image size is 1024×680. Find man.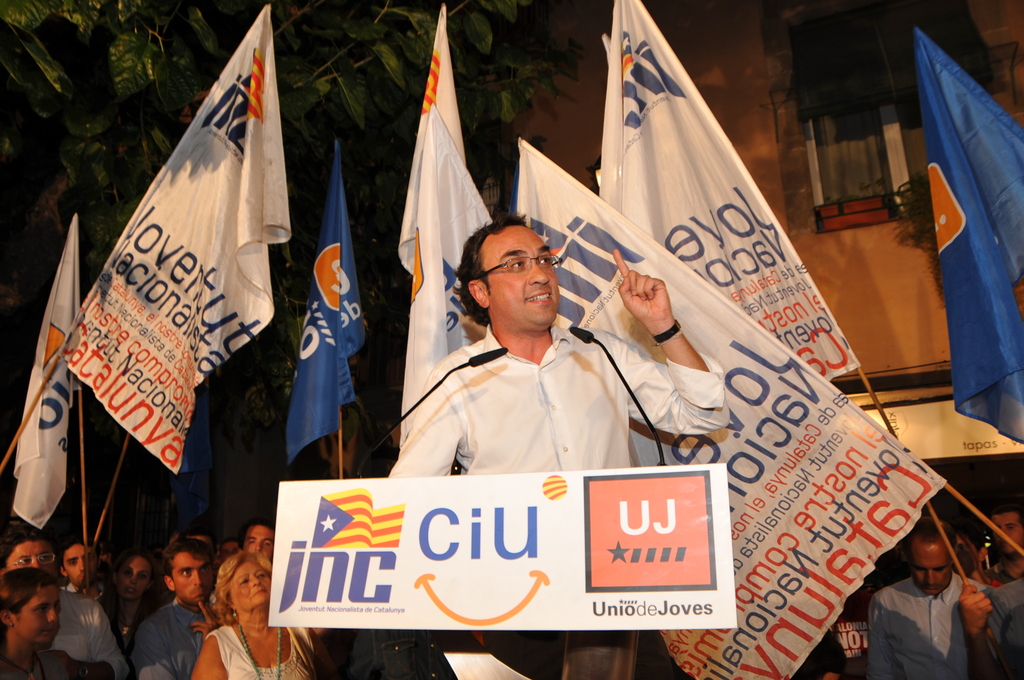
[x1=385, y1=211, x2=729, y2=679].
